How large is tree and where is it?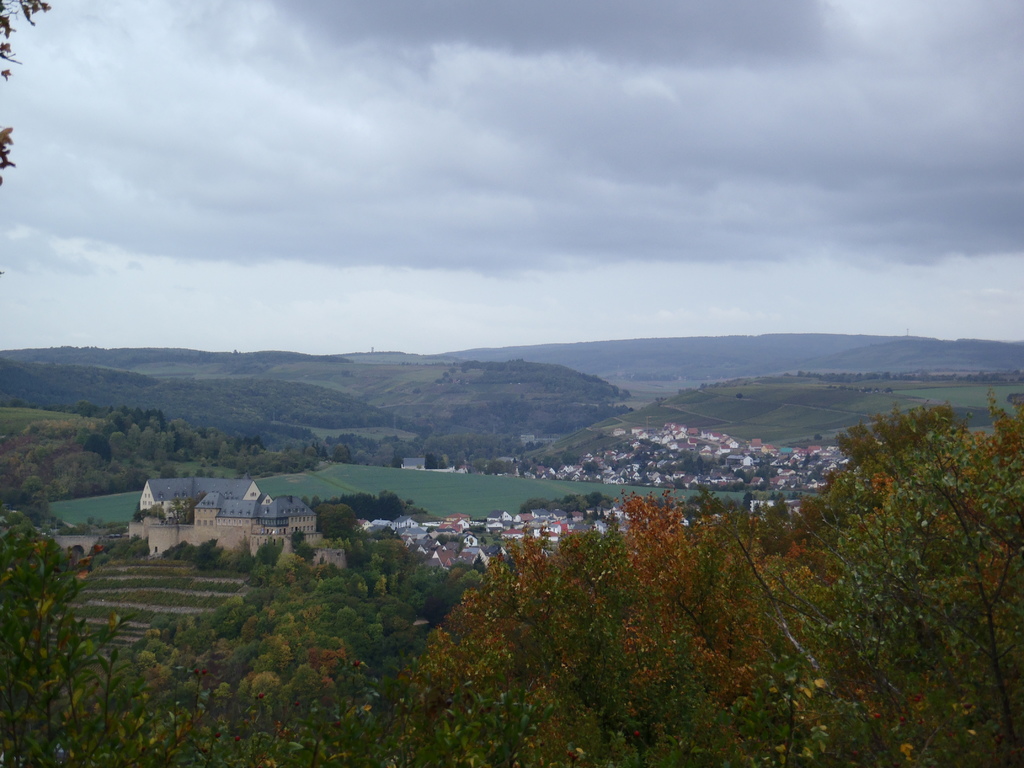
Bounding box: l=189, t=434, r=208, b=452.
